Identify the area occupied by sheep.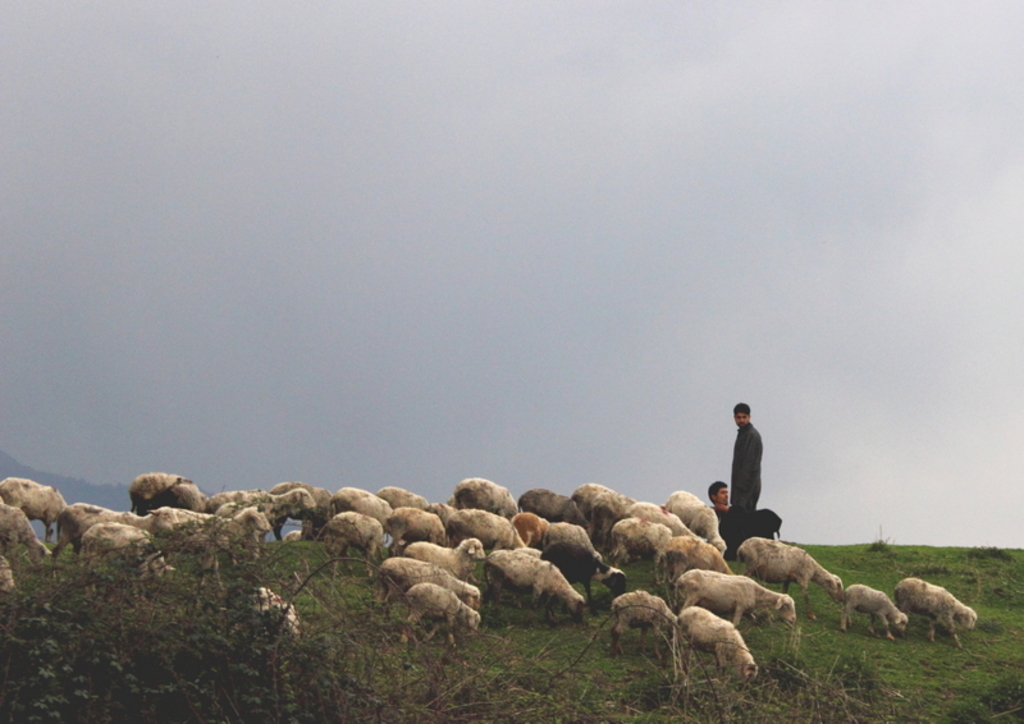
Area: [left=451, top=477, right=520, bottom=513].
